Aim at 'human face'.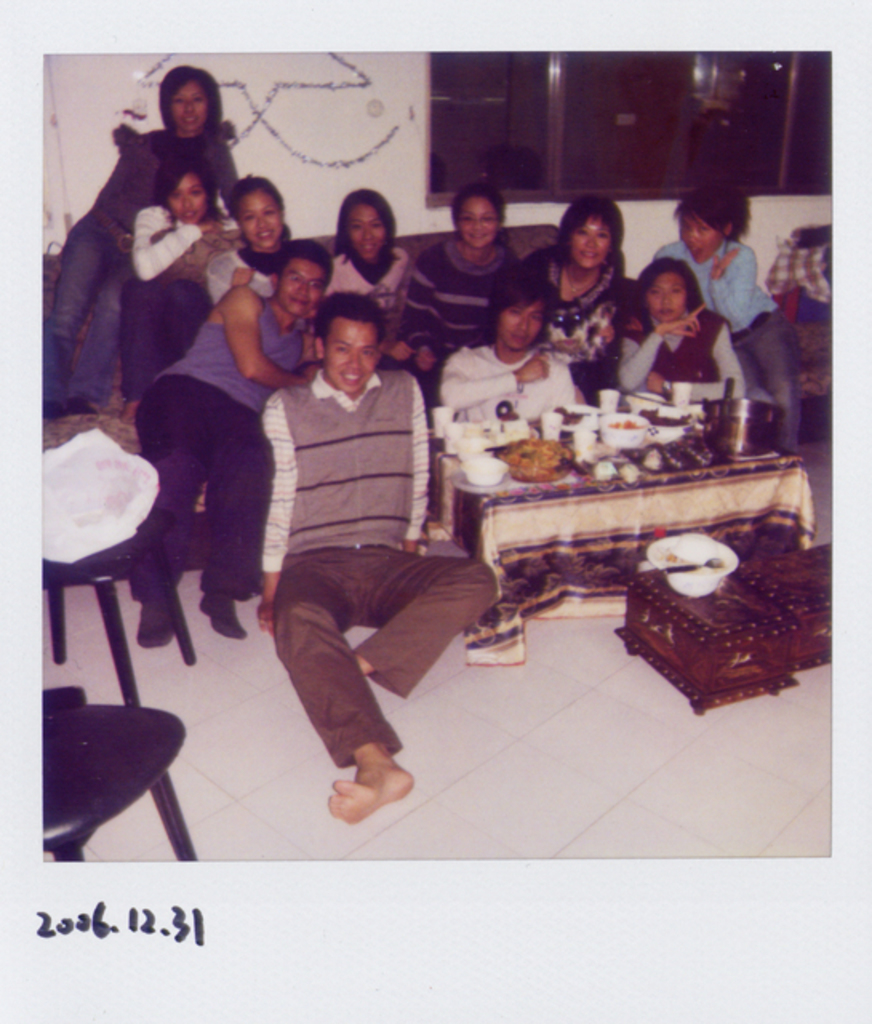
Aimed at left=675, top=222, right=715, bottom=266.
